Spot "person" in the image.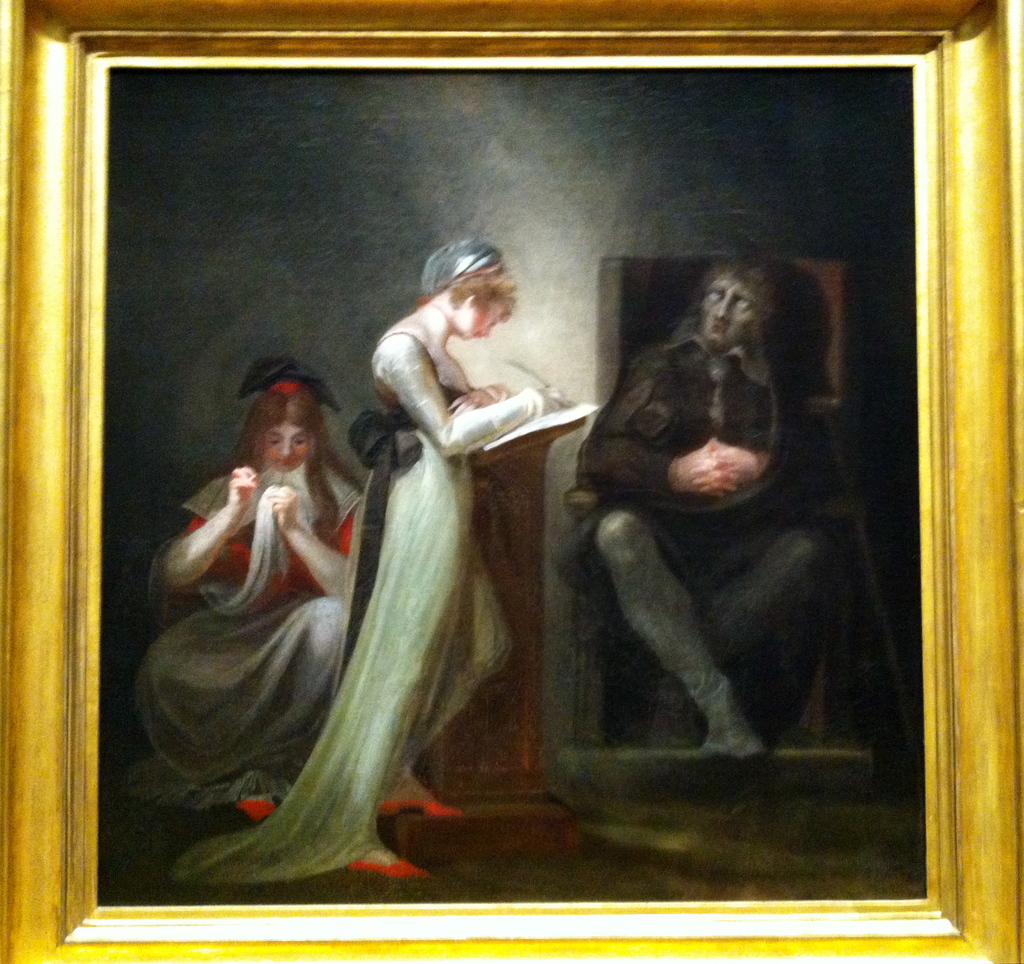
"person" found at 583, 266, 875, 769.
